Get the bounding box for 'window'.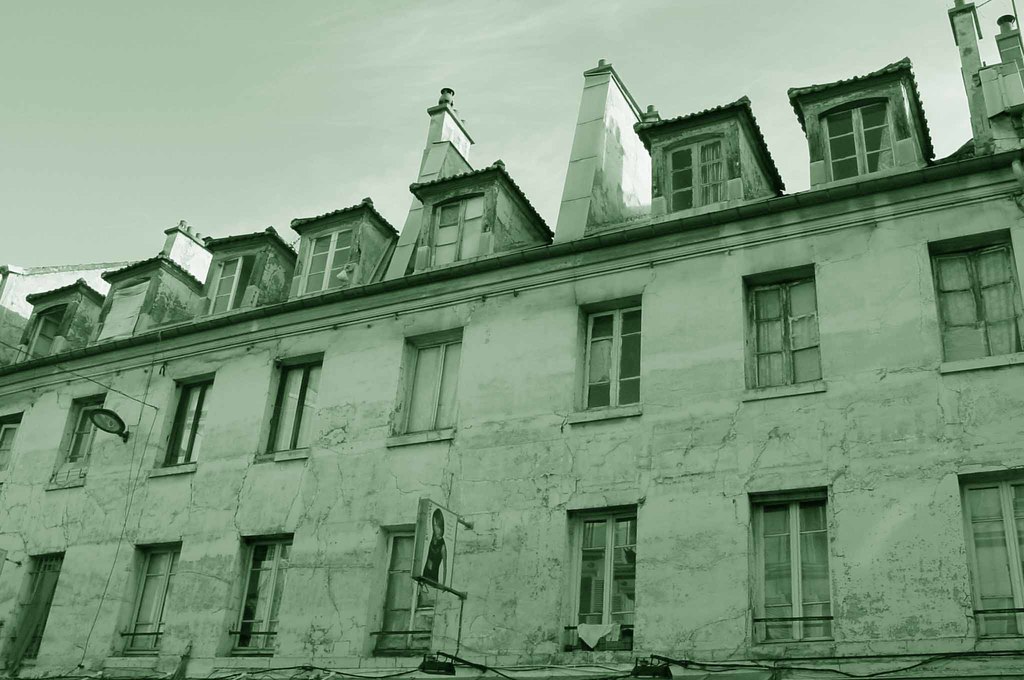
l=106, t=529, r=186, b=667.
